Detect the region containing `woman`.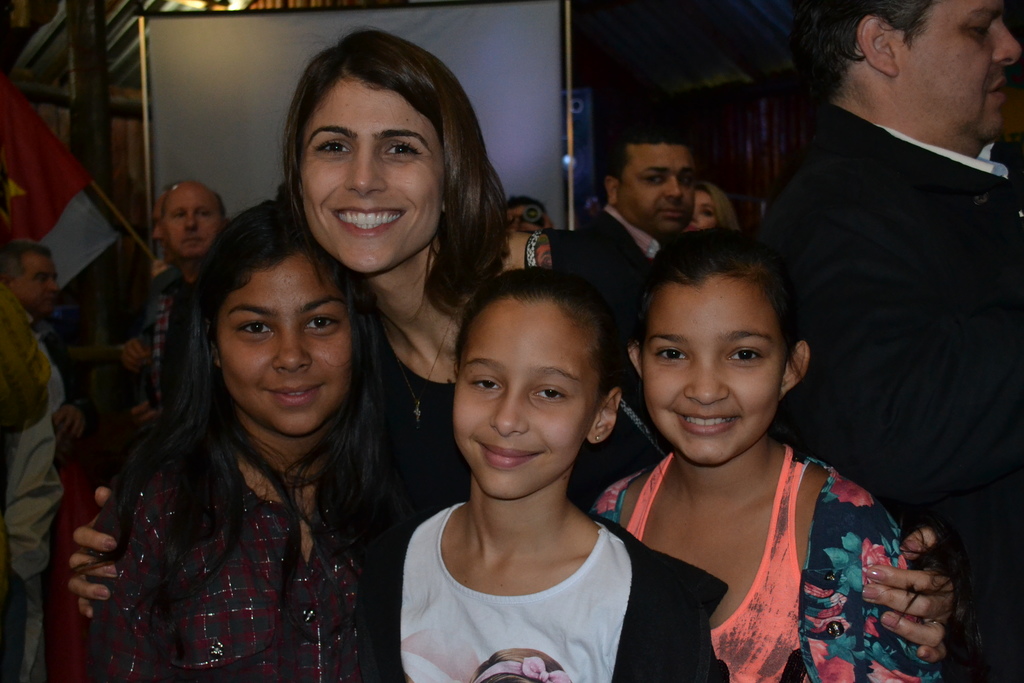
l=680, t=177, r=744, b=234.
